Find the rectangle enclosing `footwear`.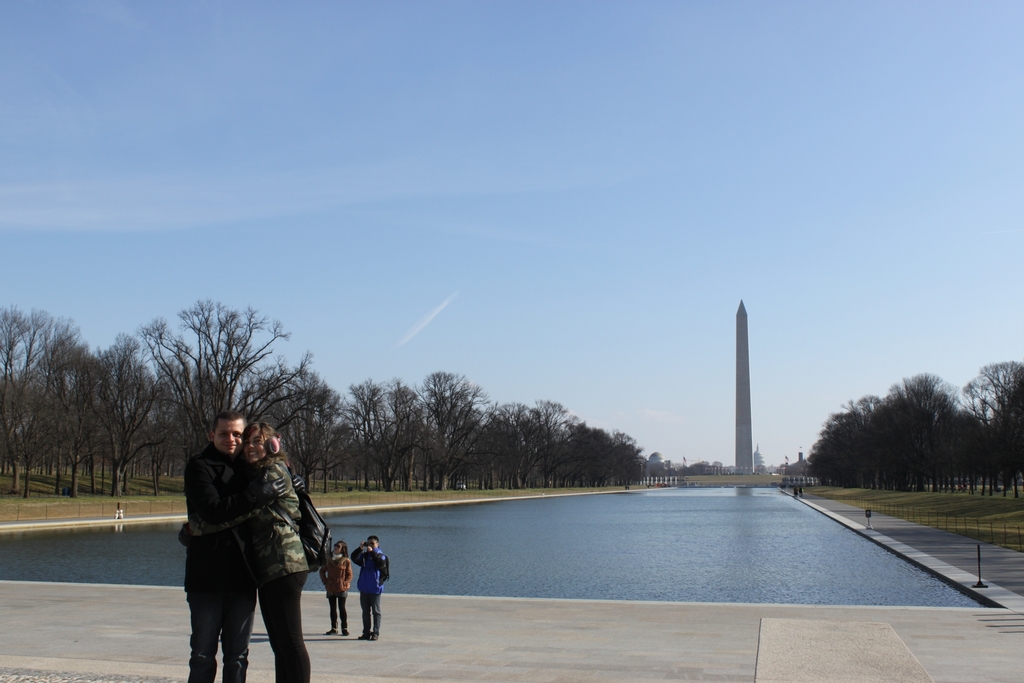
<region>324, 629, 339, 636</region>.
